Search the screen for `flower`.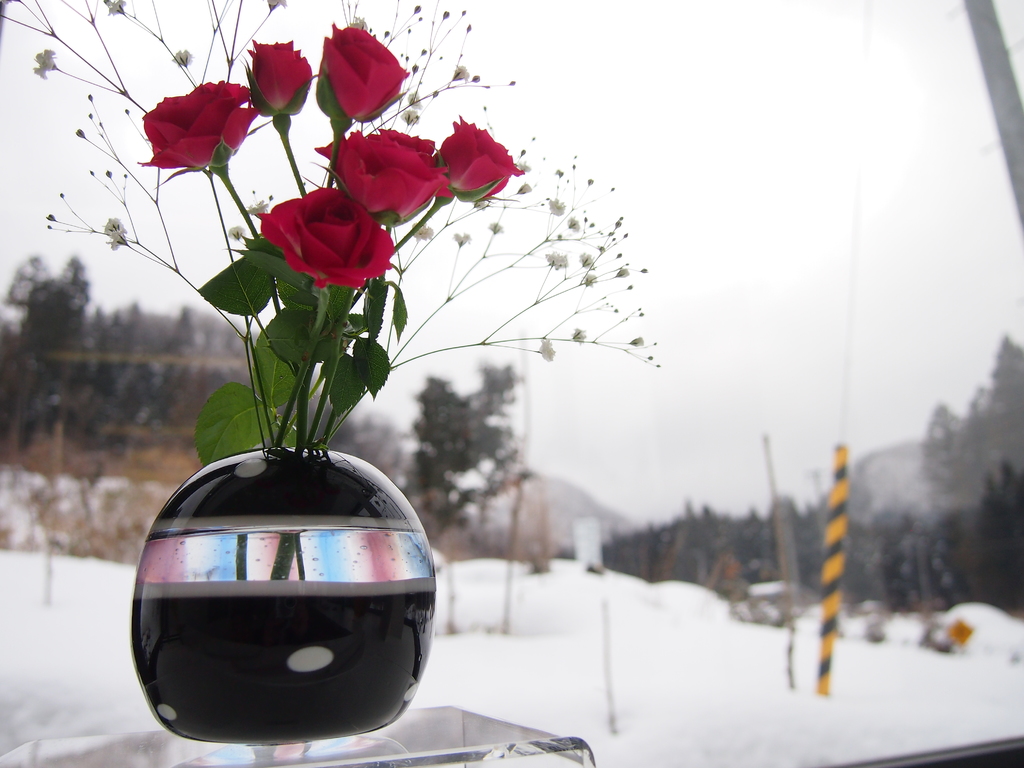
Found at {"left": 452, "top": 231, "right": 470, "bottom": 246}.
